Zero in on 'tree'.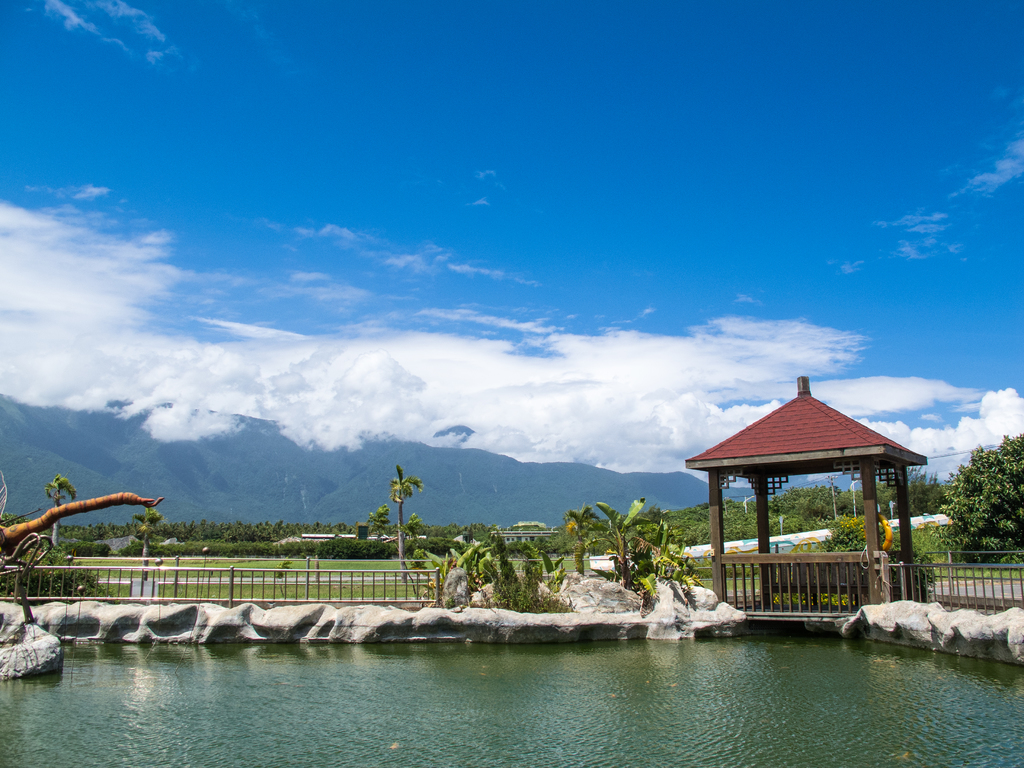
Zeroed in: left=937, top=430, right=1023, bottom=570.
